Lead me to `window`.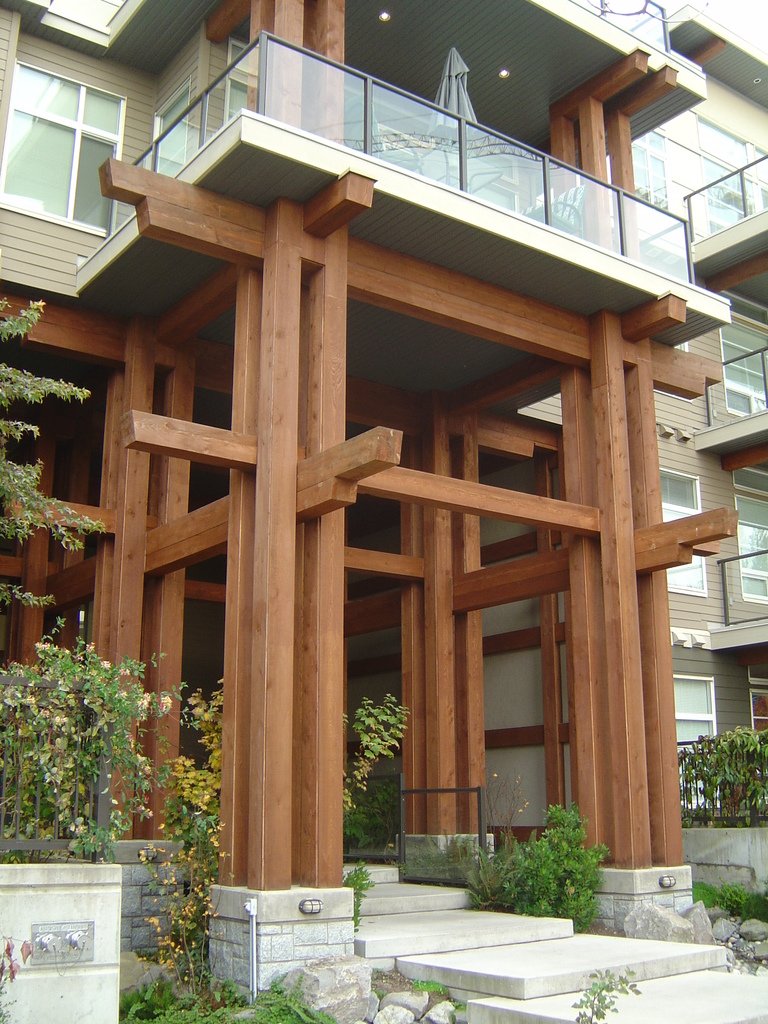
Lead to (left=640, top=129, right=698, bottom=208).
